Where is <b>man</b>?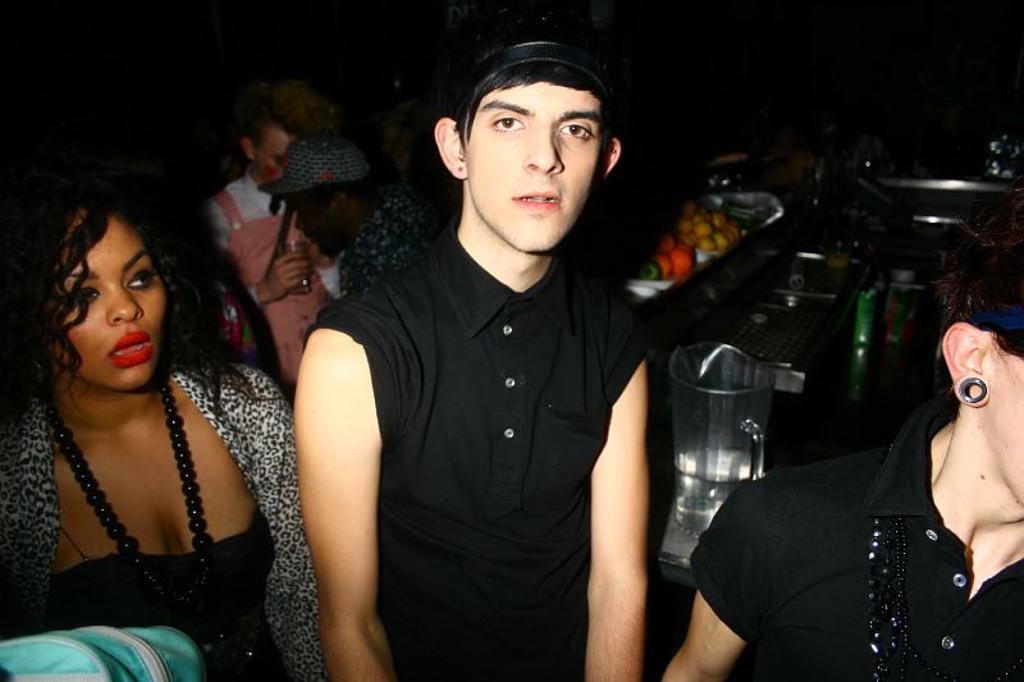
282/37/713/673.
